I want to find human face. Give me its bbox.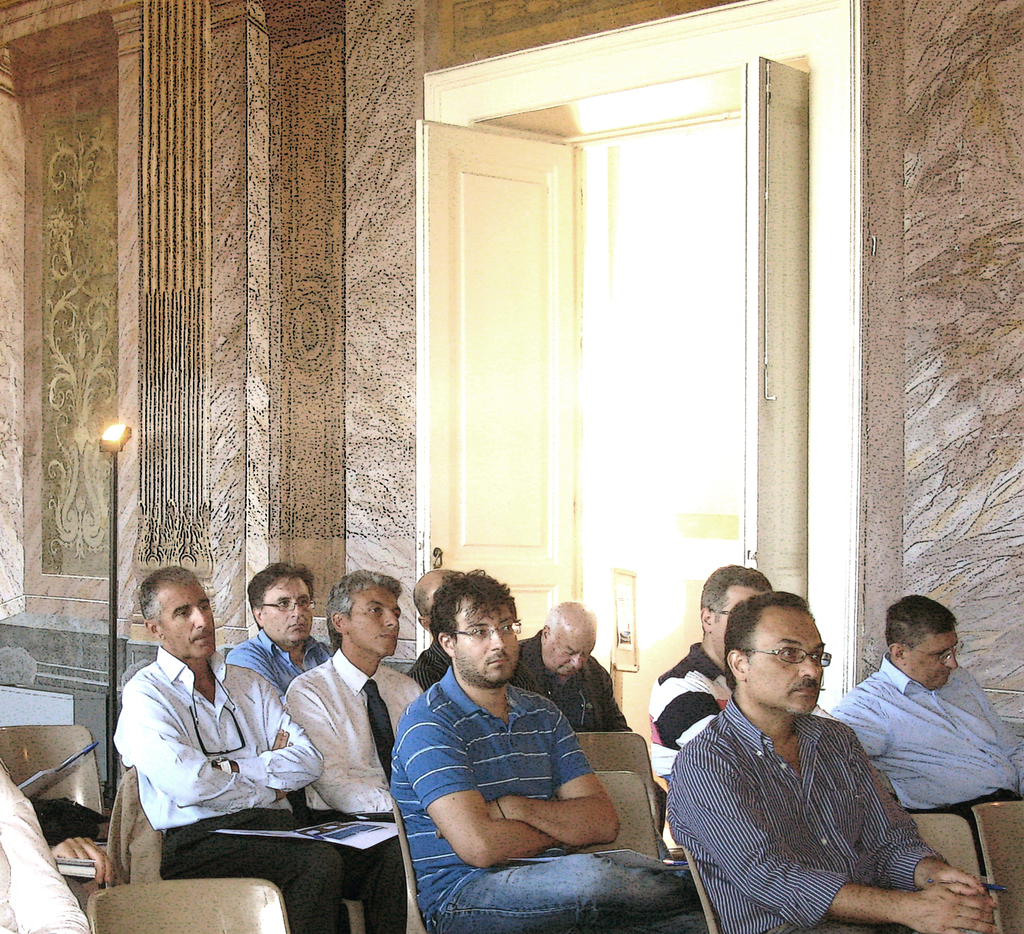
left=714, top=585, right=768, bottom=667.
